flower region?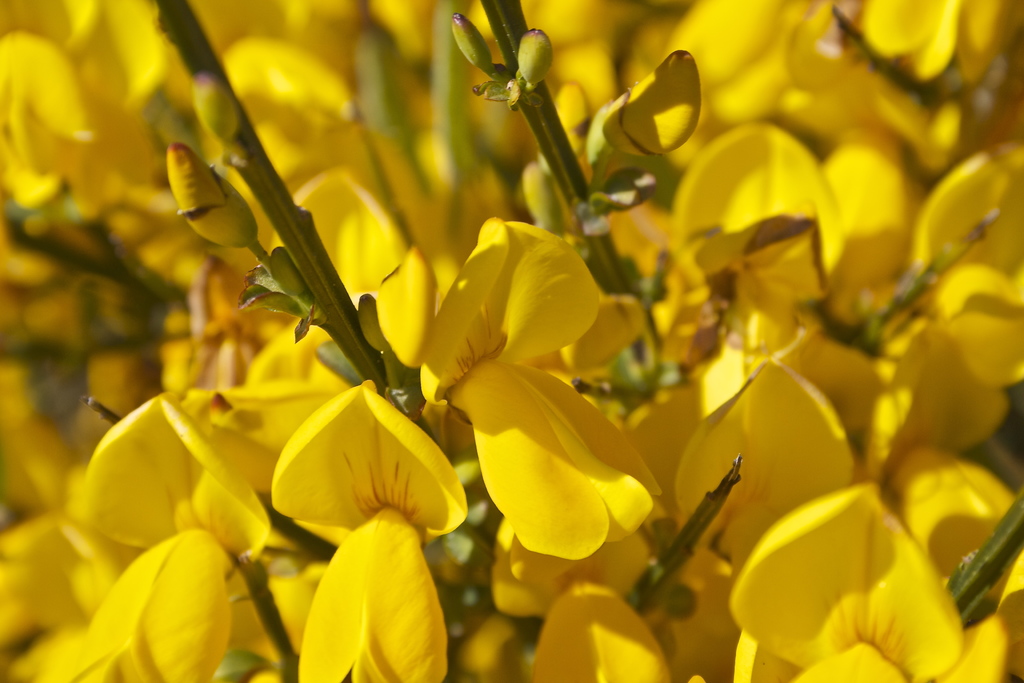
{"left": 394, "top": 191, "right": 662, "bottom": 560}
